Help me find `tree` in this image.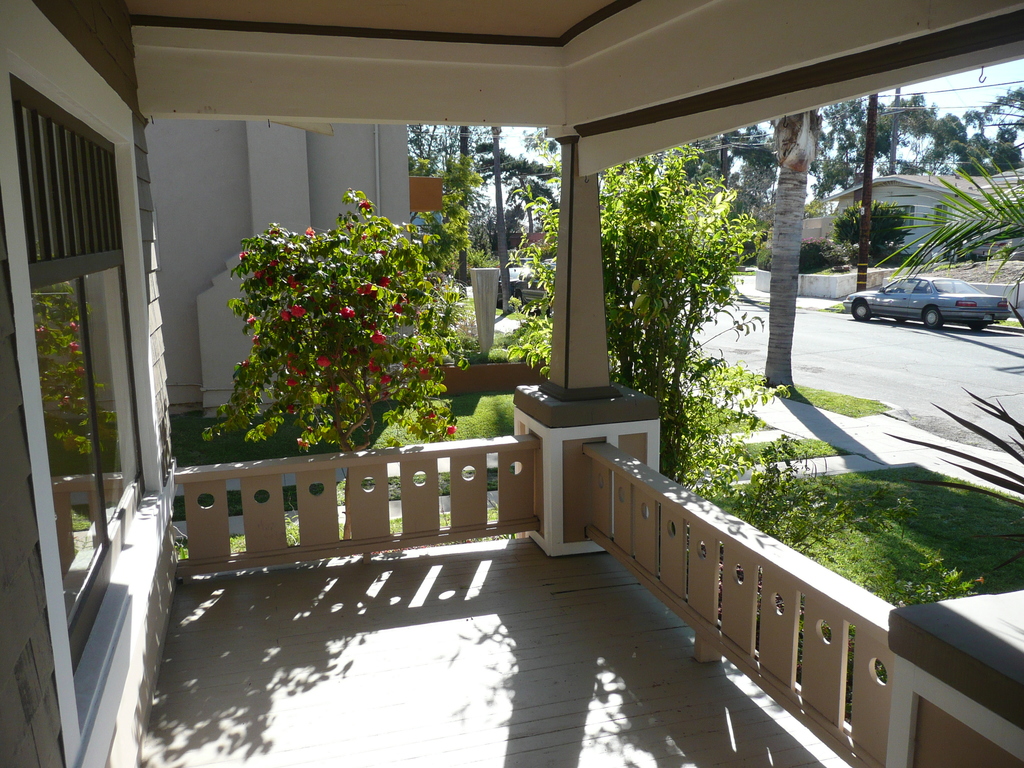
Found it: {"left": 760, "top": 106, "right": 822, "bottom": 388}.
